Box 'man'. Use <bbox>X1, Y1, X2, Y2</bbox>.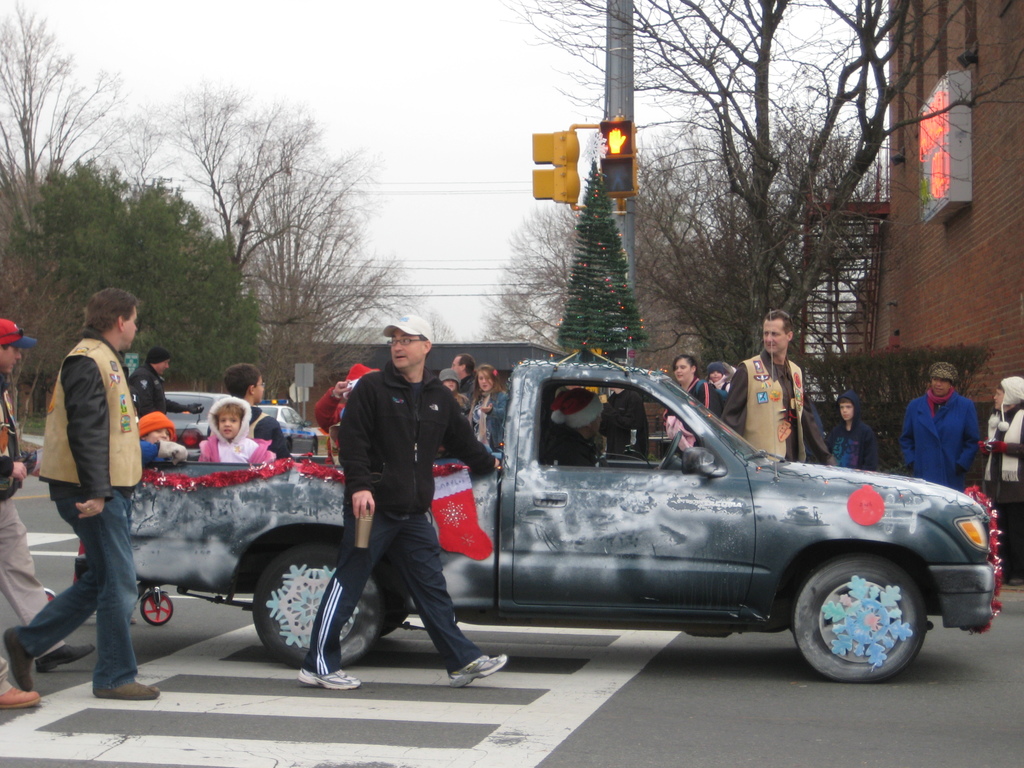
<bbox>451, 353, 479, 397</bbox>.
